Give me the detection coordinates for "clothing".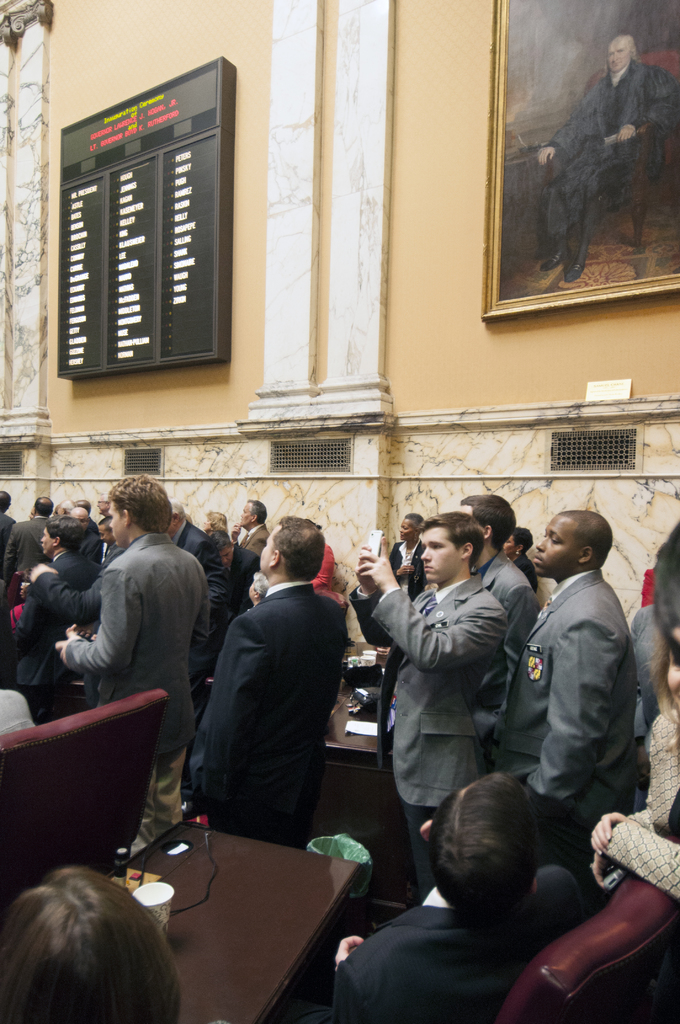
rect(211, 538, 262, 584).
